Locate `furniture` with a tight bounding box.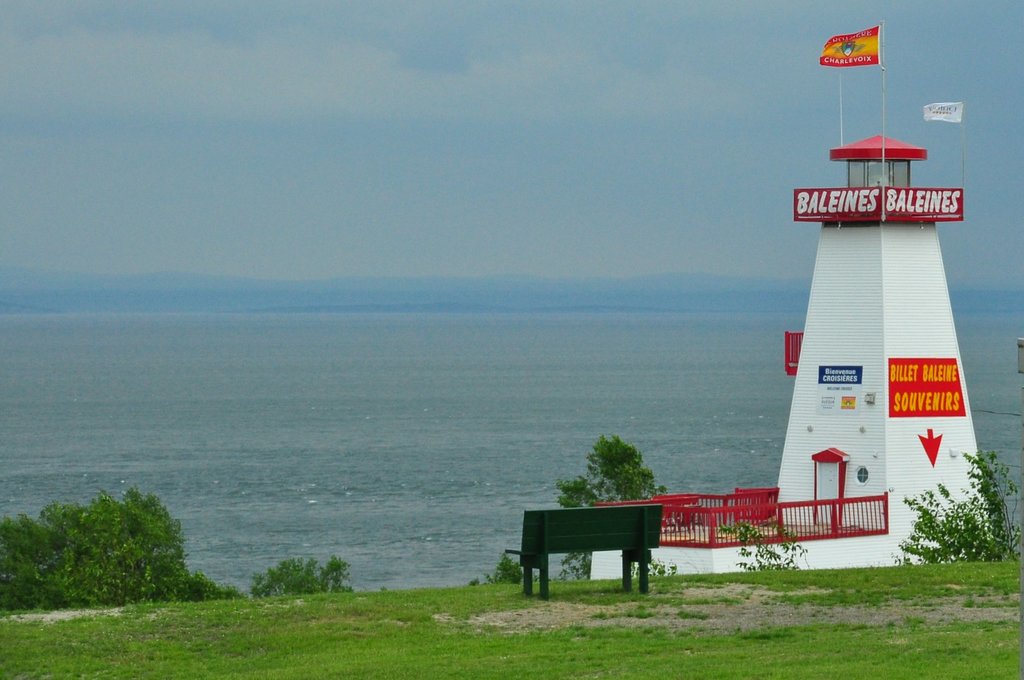
crop(652, 494, 695, 527).
